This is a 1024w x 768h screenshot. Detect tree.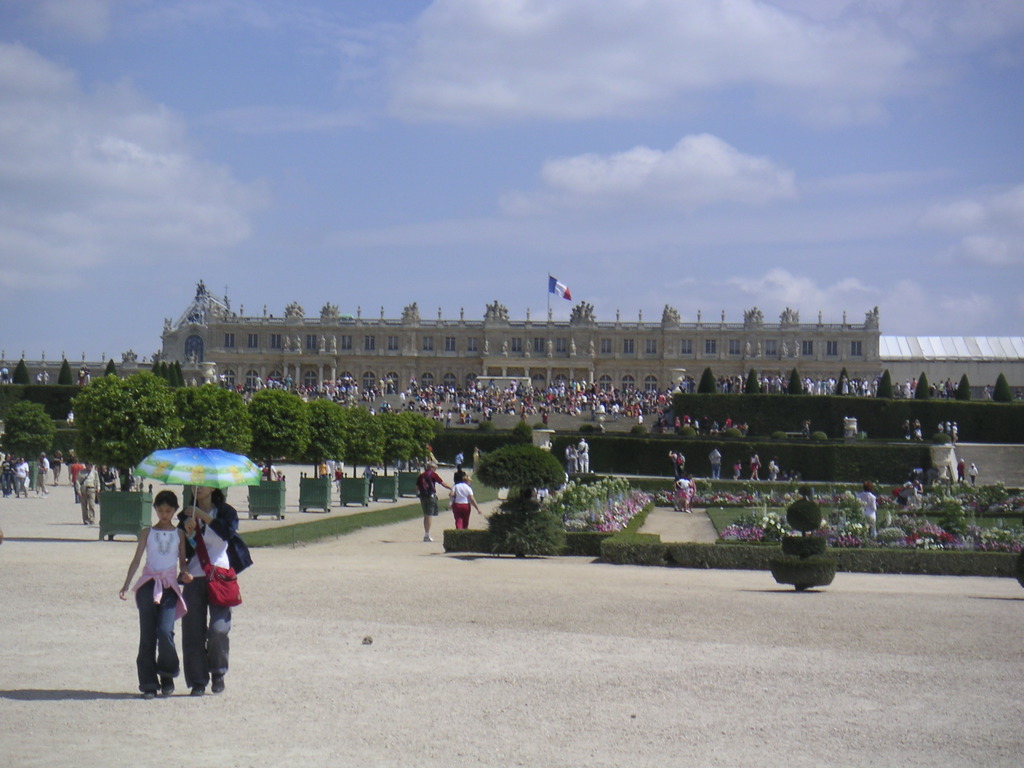
select_region(148, 356, 189, 390).
